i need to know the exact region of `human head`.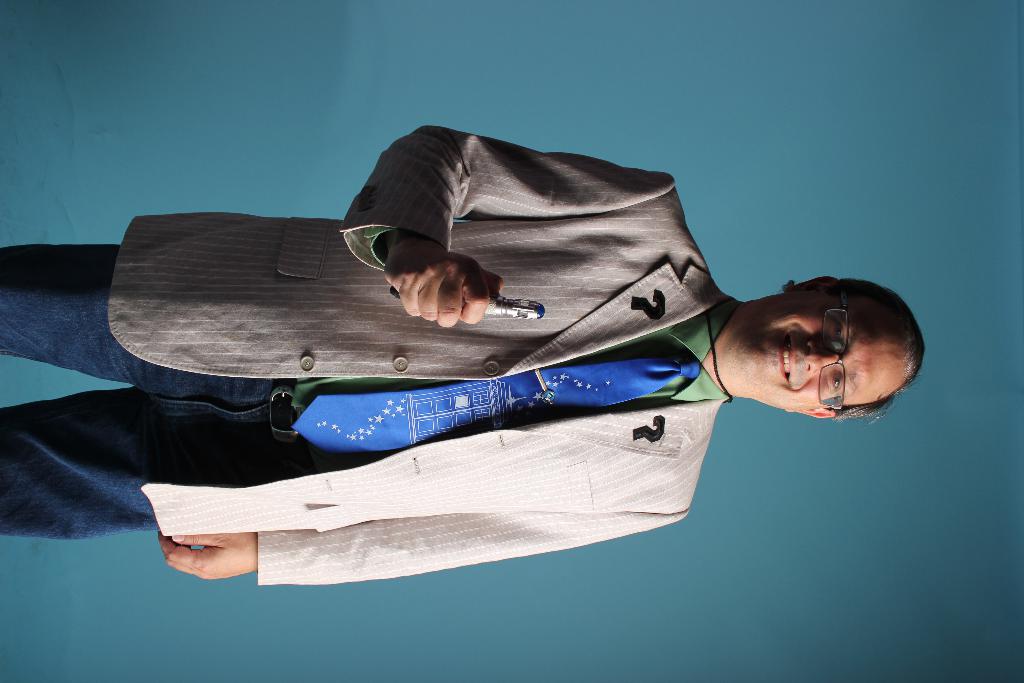
Region: (733, 273, 925, 420).
